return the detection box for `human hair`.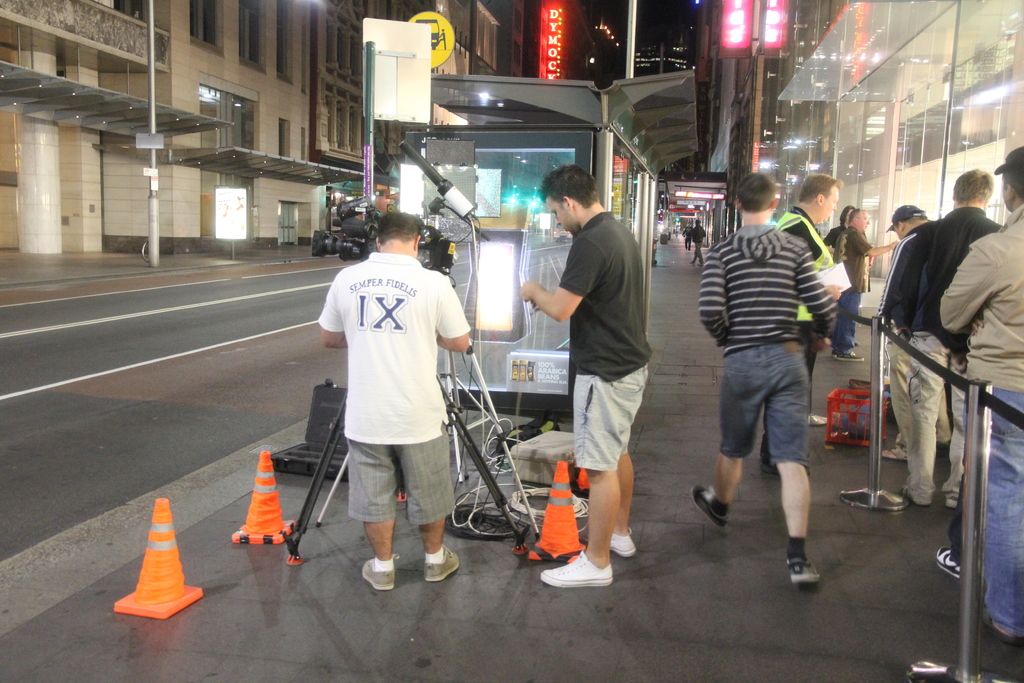
895 212 928 226.
